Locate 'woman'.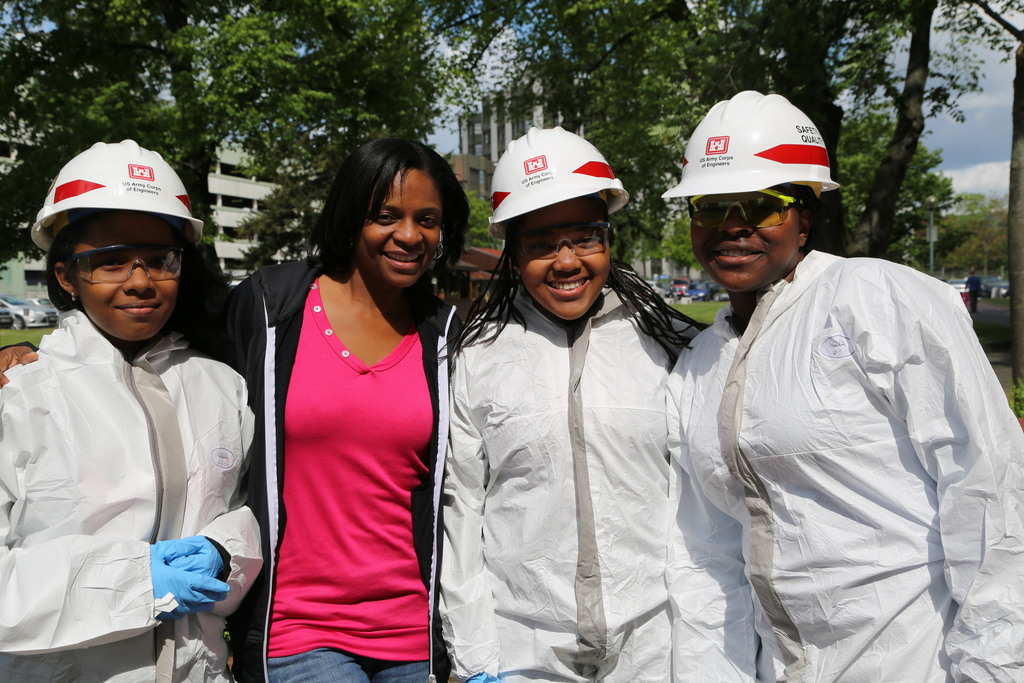
Bounding box: 657, 86, 1023, 682.
